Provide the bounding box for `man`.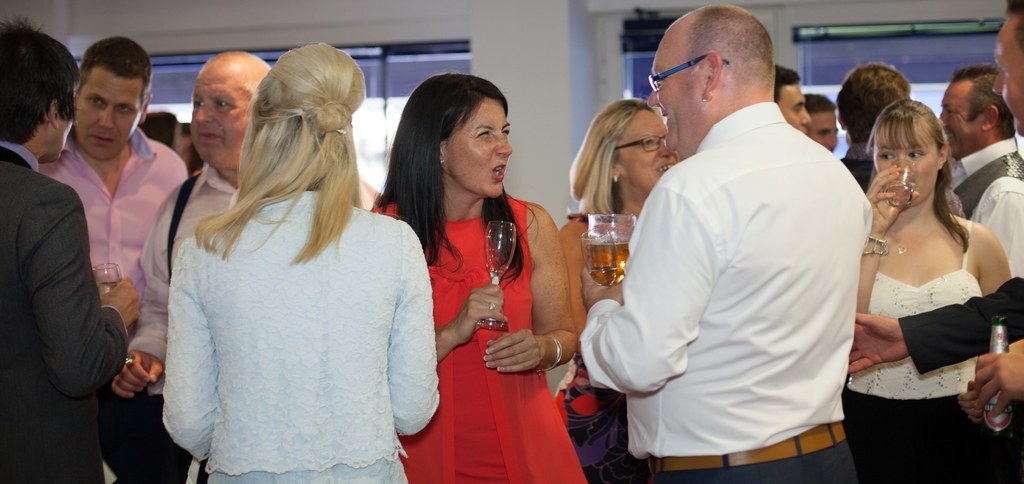
region(771, 63, 811, 133).
